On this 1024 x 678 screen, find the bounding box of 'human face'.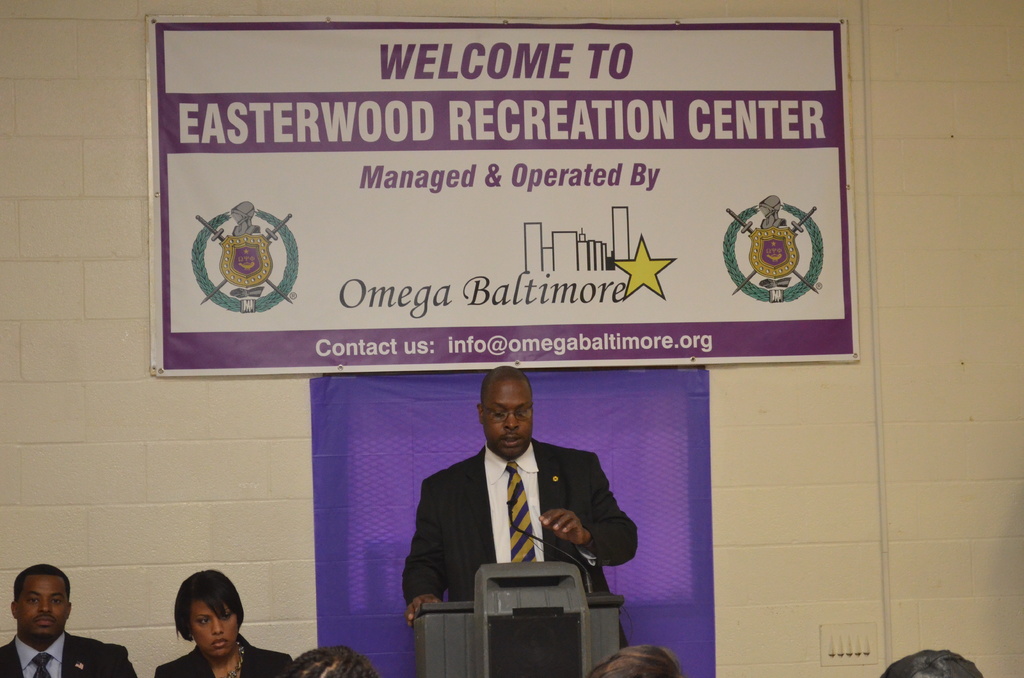
Bounding box: x1=190, y1=597, x2=237, y2=659.
